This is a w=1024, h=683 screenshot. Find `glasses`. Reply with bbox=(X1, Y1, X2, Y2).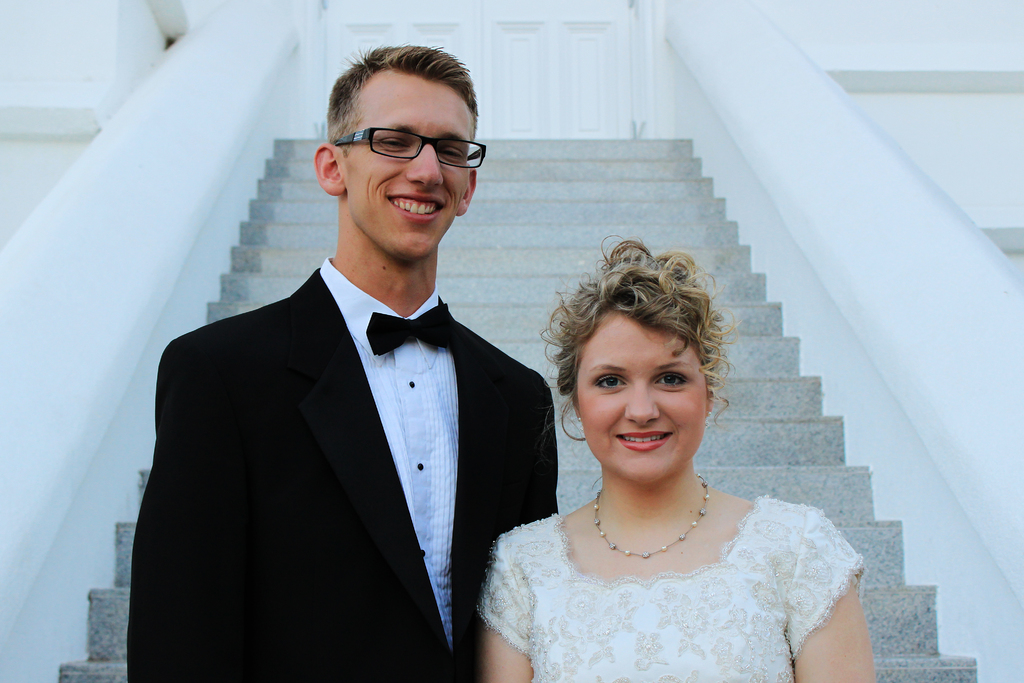
bbox=(337, 120, 486, 165).
